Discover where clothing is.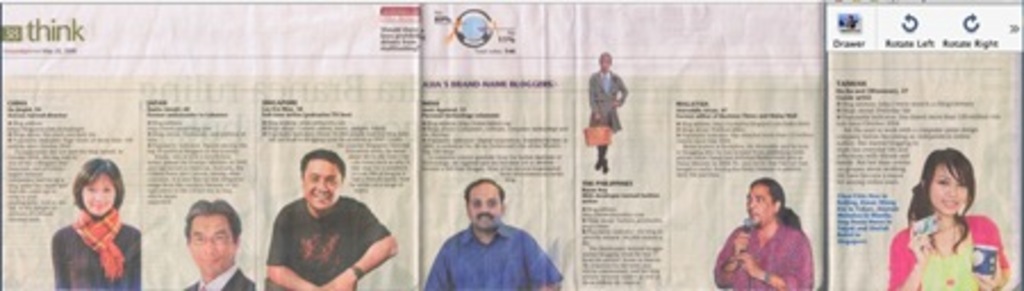
Discovered at bbox=[189, 259, 255, 289].
